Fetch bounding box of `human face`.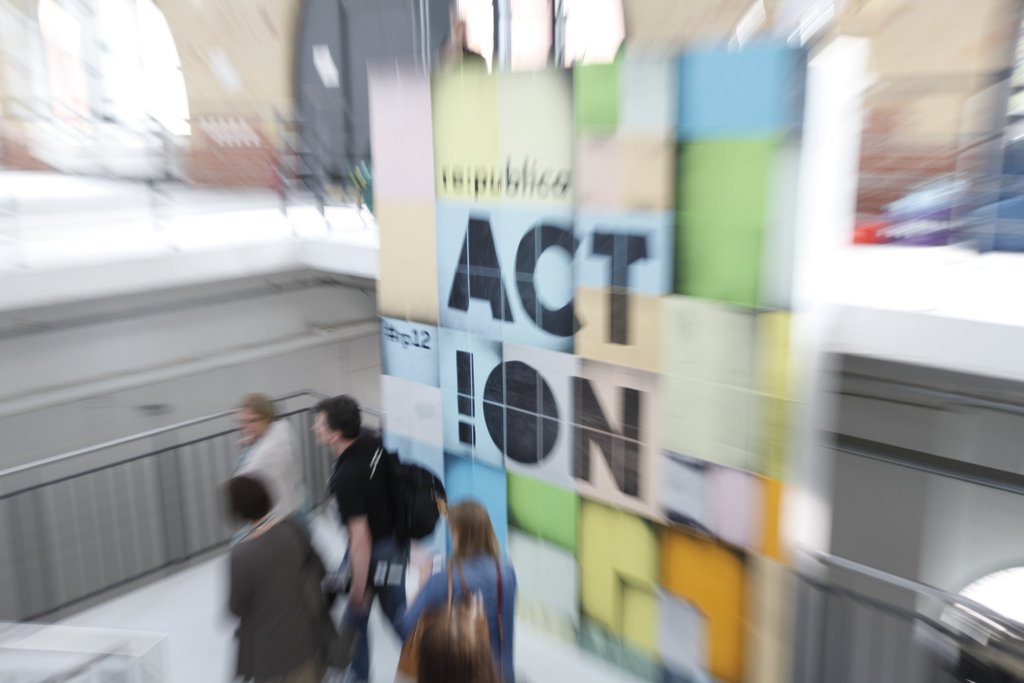
Bbox: left=308, top=411, right=335, bottom=446.
